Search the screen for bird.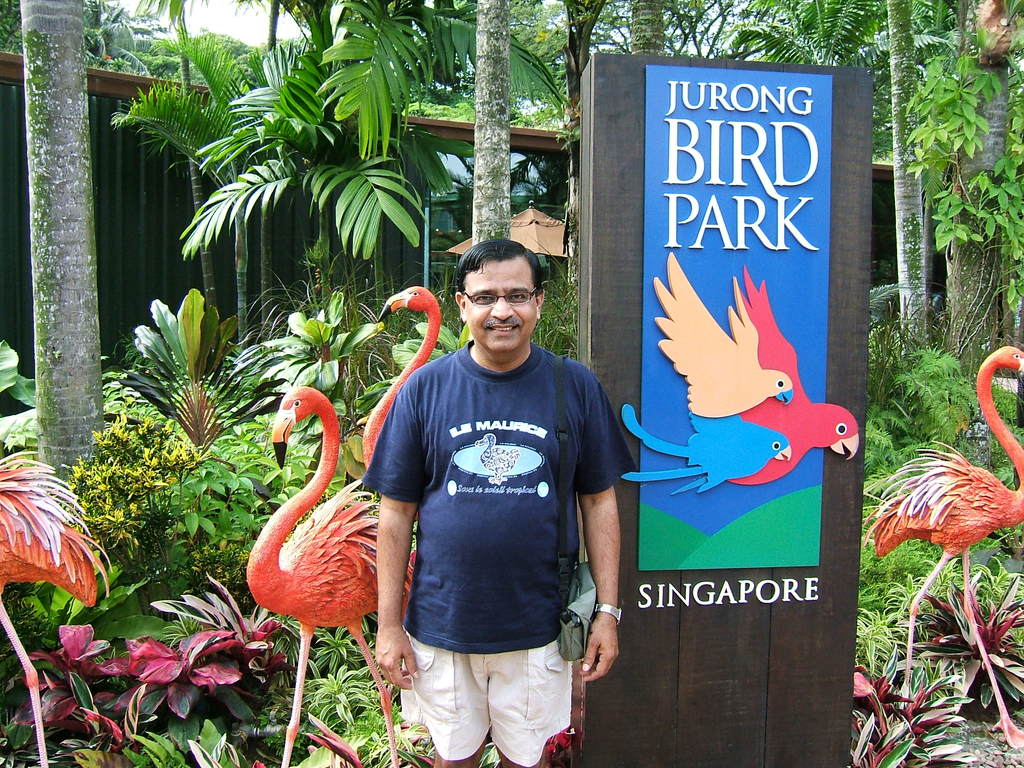
Found at locate(724, 262, 861, 485).
